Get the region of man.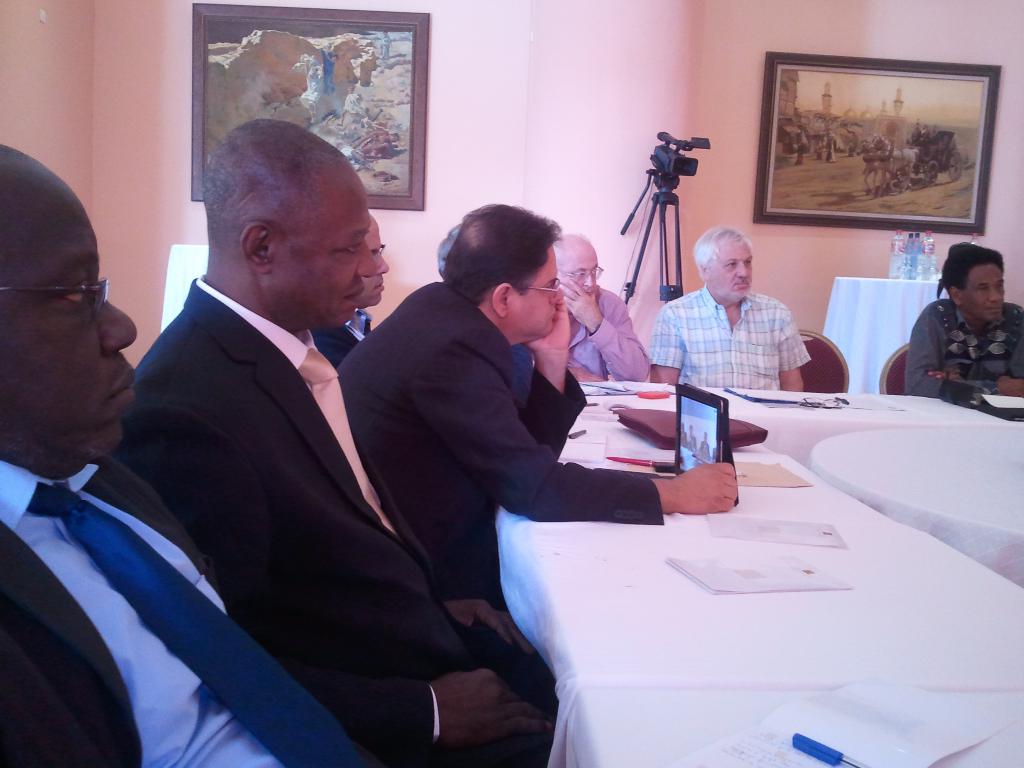
340 202 737 767.
